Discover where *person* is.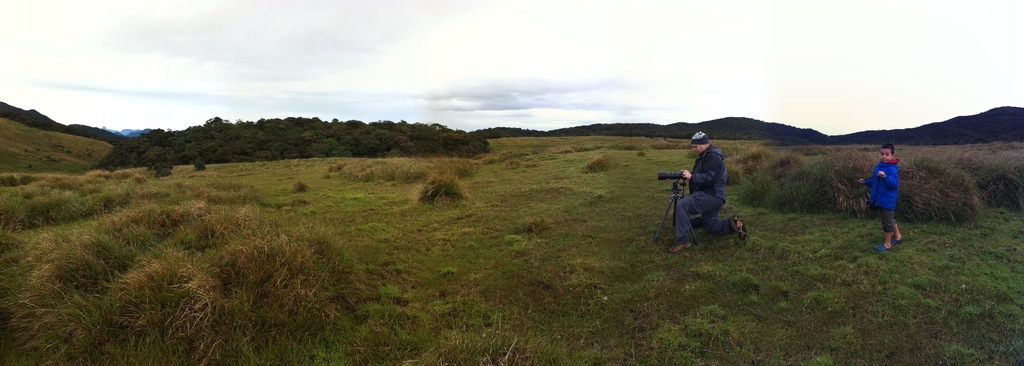
Discovered at 858, 144, 904, 254.
